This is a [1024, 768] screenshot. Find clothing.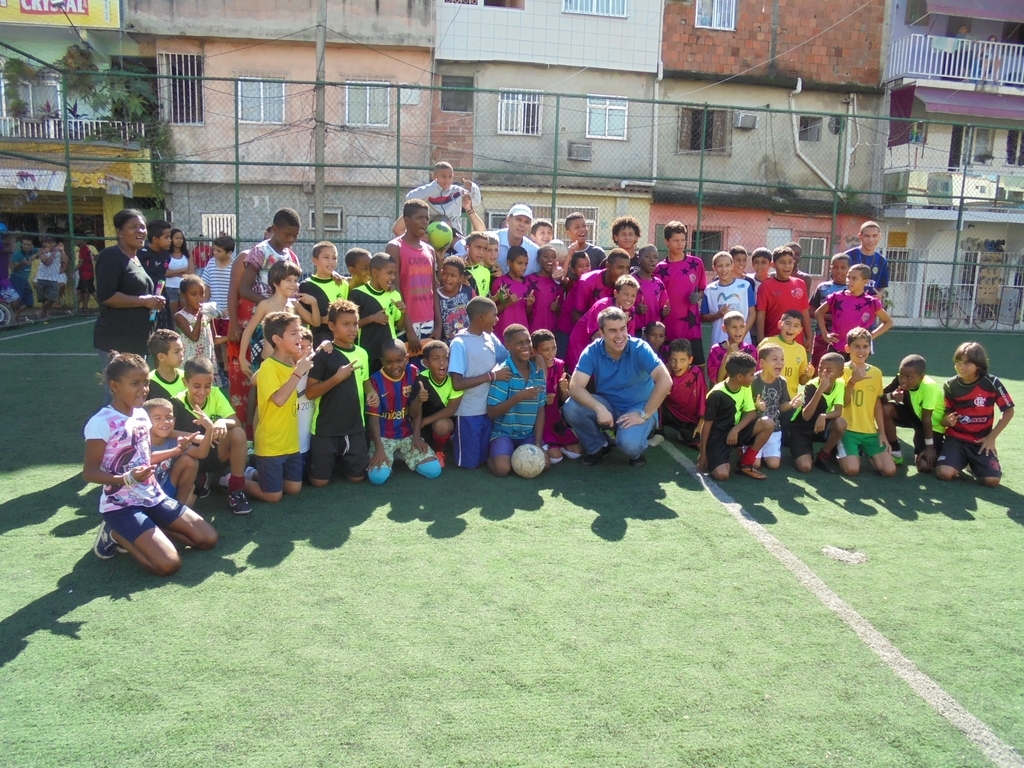
Bounding box: <box>837,357,886,462</box>.
